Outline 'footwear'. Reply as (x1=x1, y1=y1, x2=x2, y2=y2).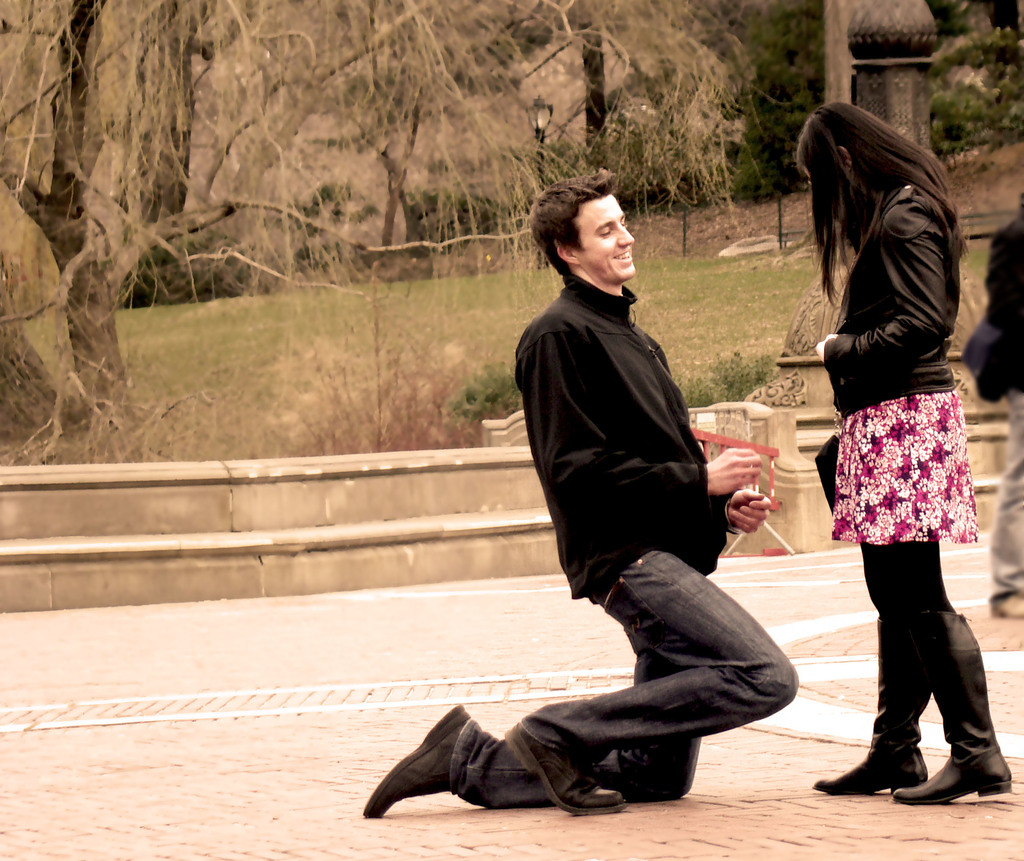
(x1=501, y1=720, x2=619, y2=813).
